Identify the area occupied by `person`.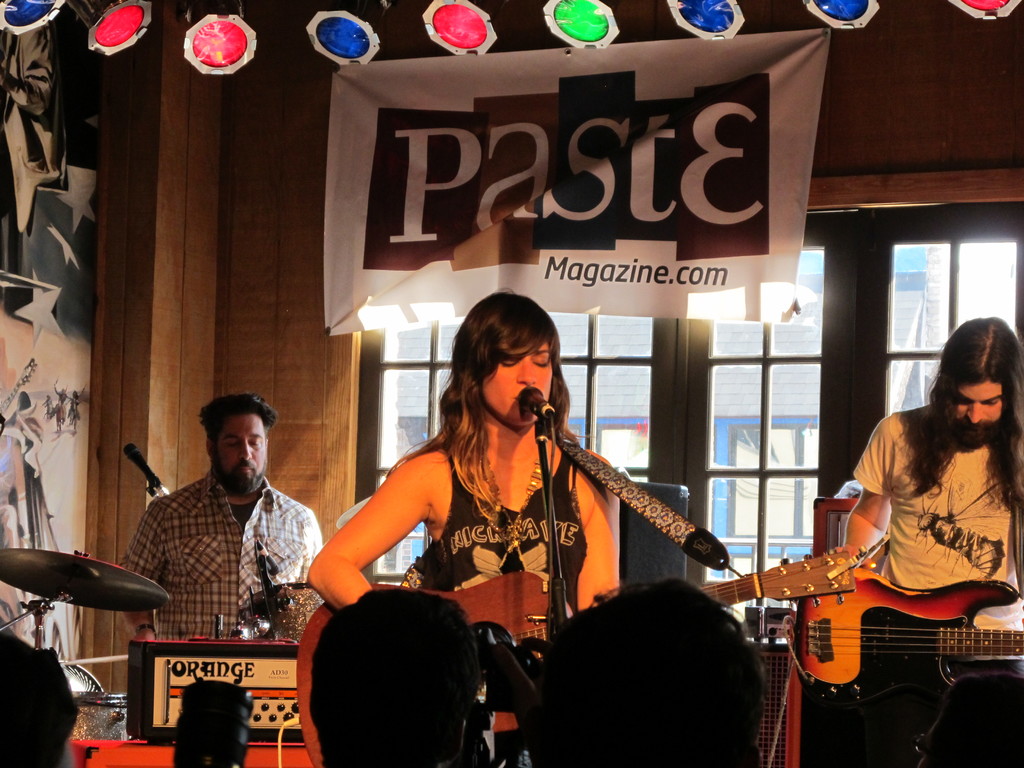
Area: [841,319,1023,767].
